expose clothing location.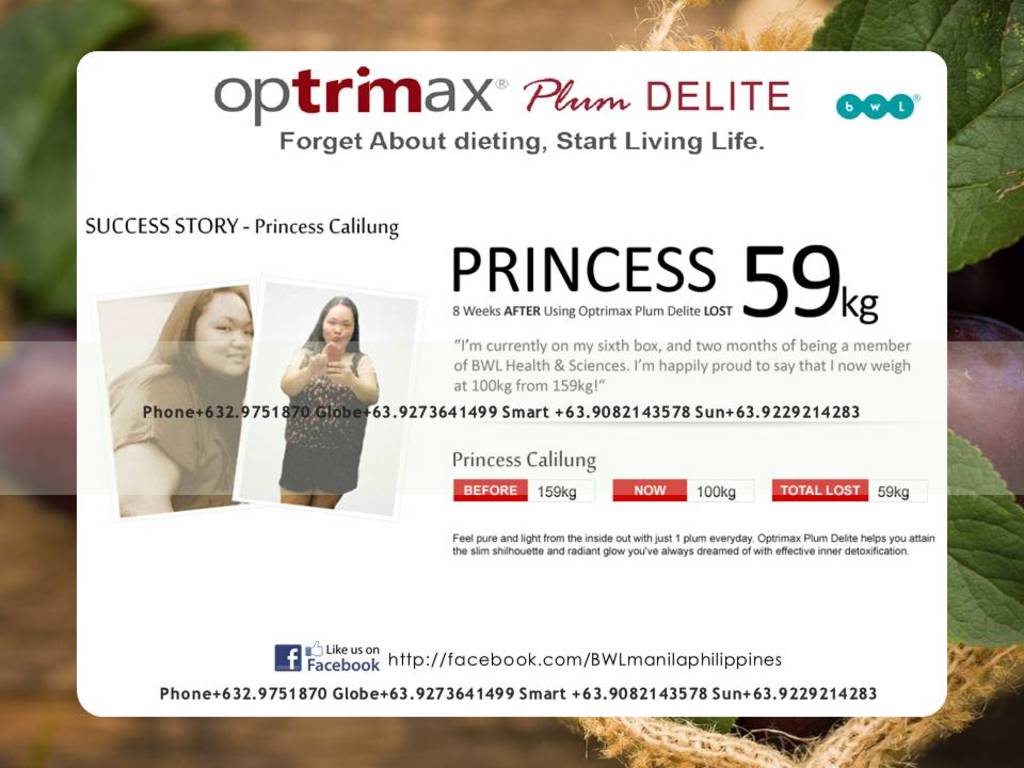
Exposed at [110, 359, 233, 511].
